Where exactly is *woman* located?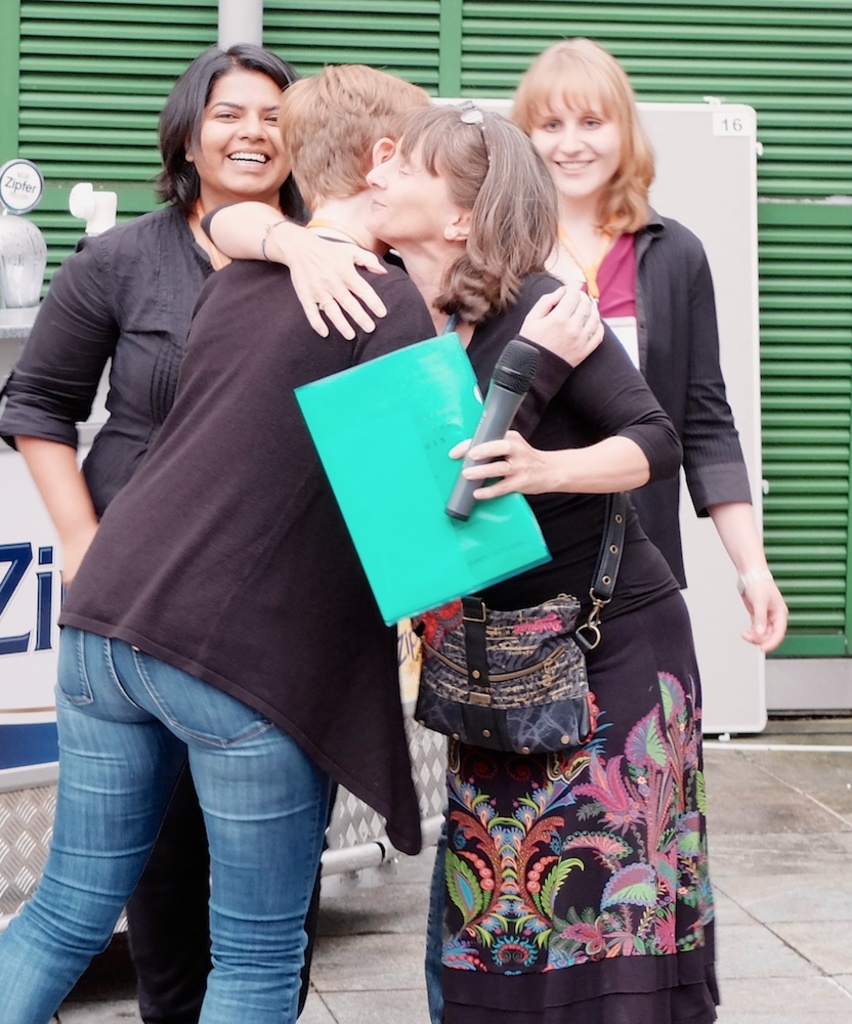
Its bounding box is region(200, 98, 722, 1023).
